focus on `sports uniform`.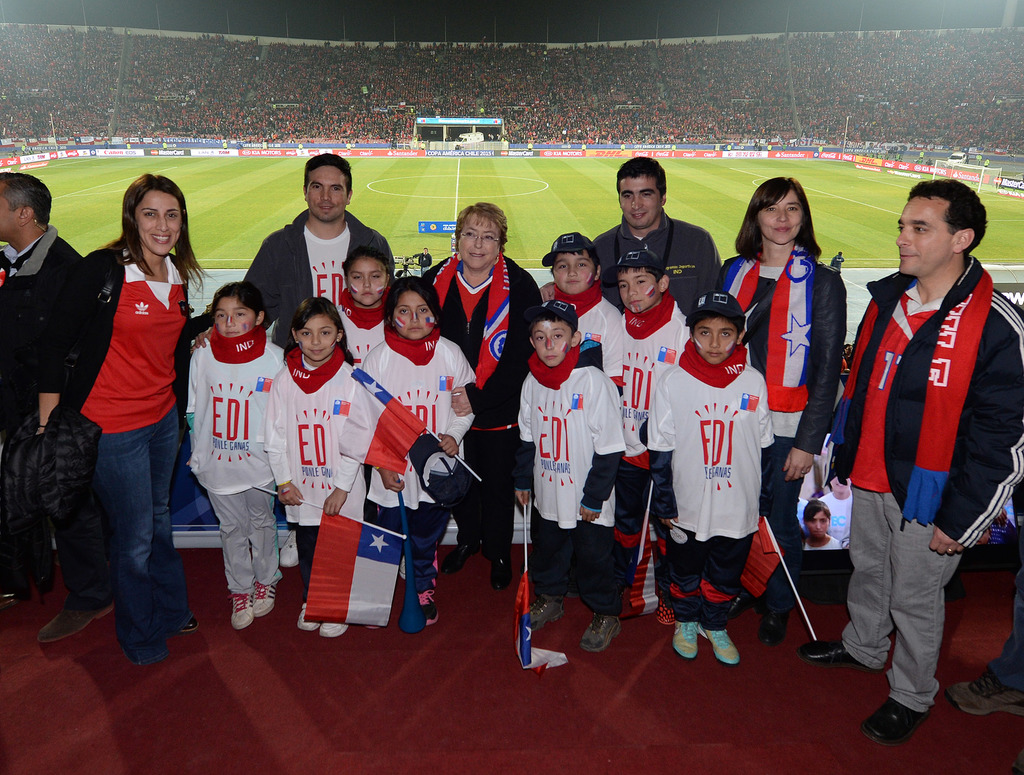
Focused at (left=0, top=228, right=52, bottom=292).
